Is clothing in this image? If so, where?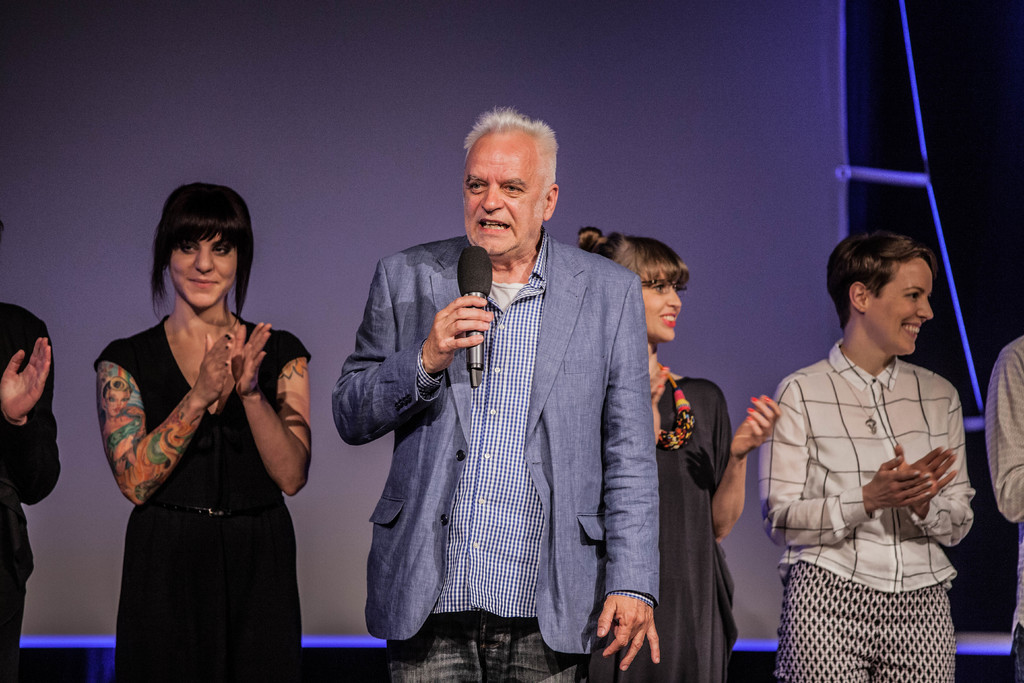
Yes, at left=0, top=304, right=57, bottom=682.
